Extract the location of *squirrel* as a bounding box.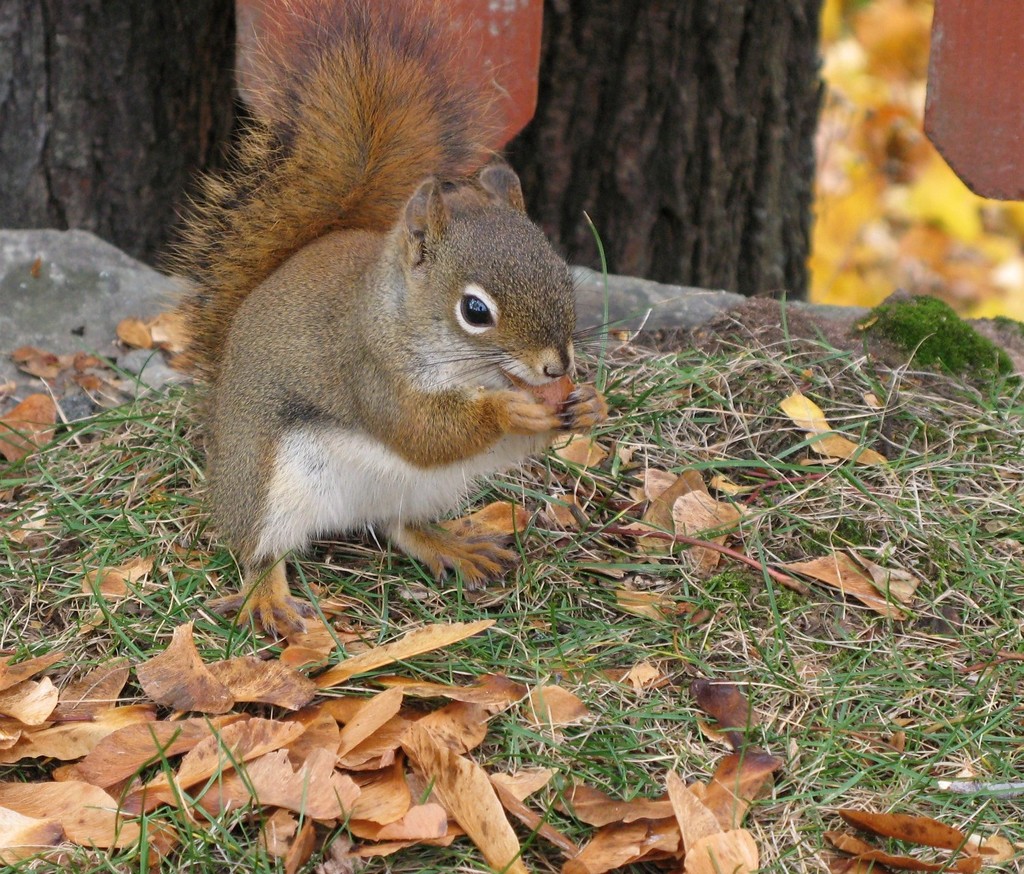
Rect(147, 0, 648, 638).
